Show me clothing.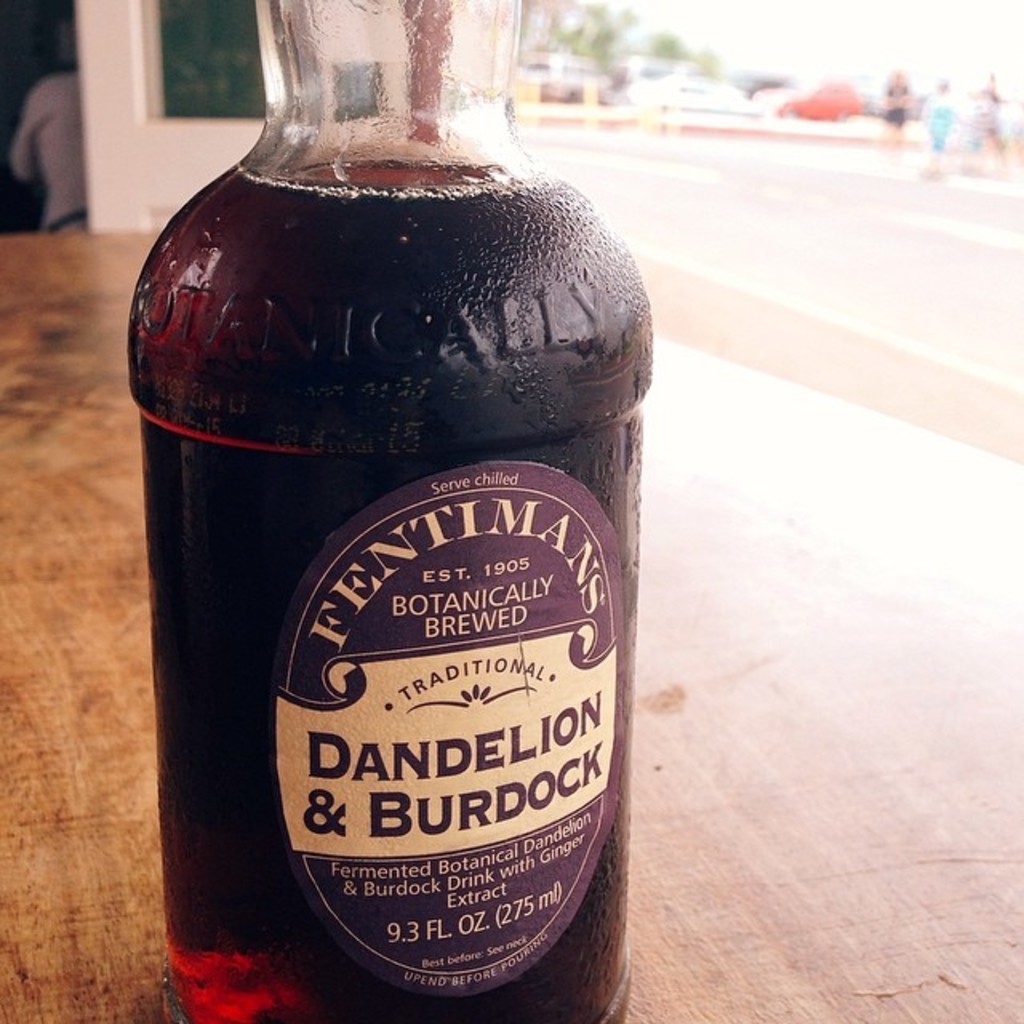
clothing is here: <box>922,85,949,147</box>.
